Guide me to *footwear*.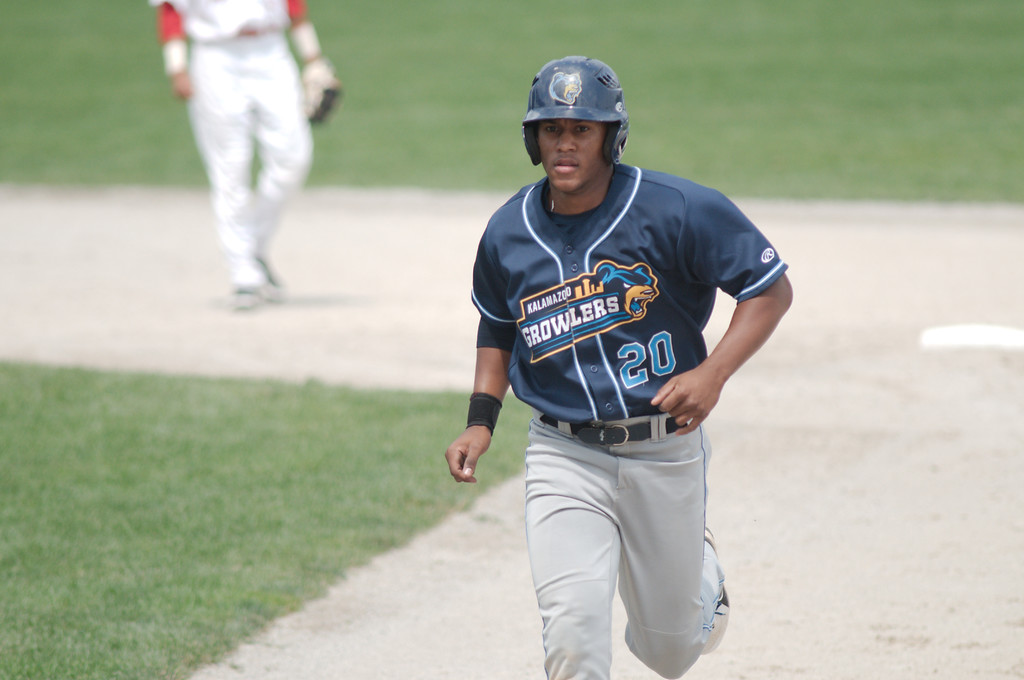
Guidance: detection(703, 526, 732, 652).
